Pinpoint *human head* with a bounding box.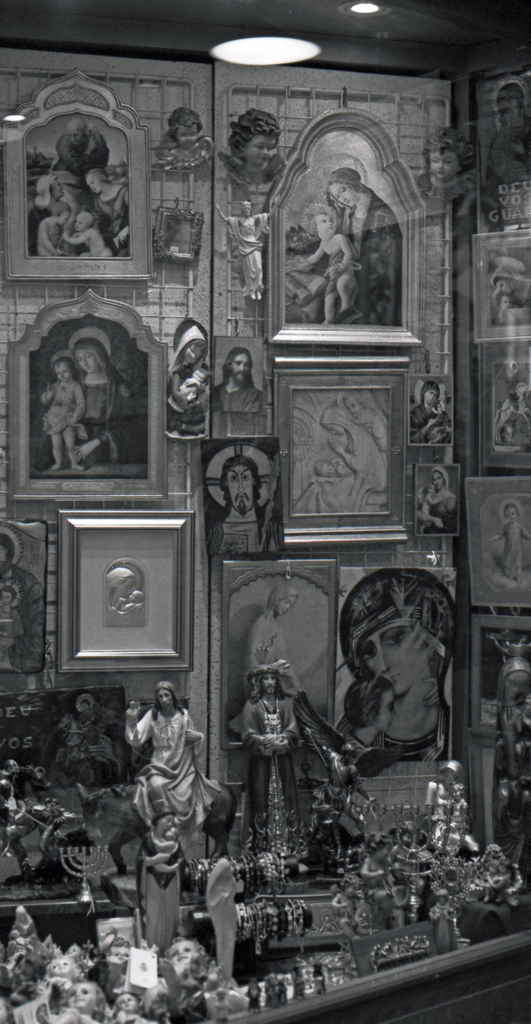
(168,935,205,972).
